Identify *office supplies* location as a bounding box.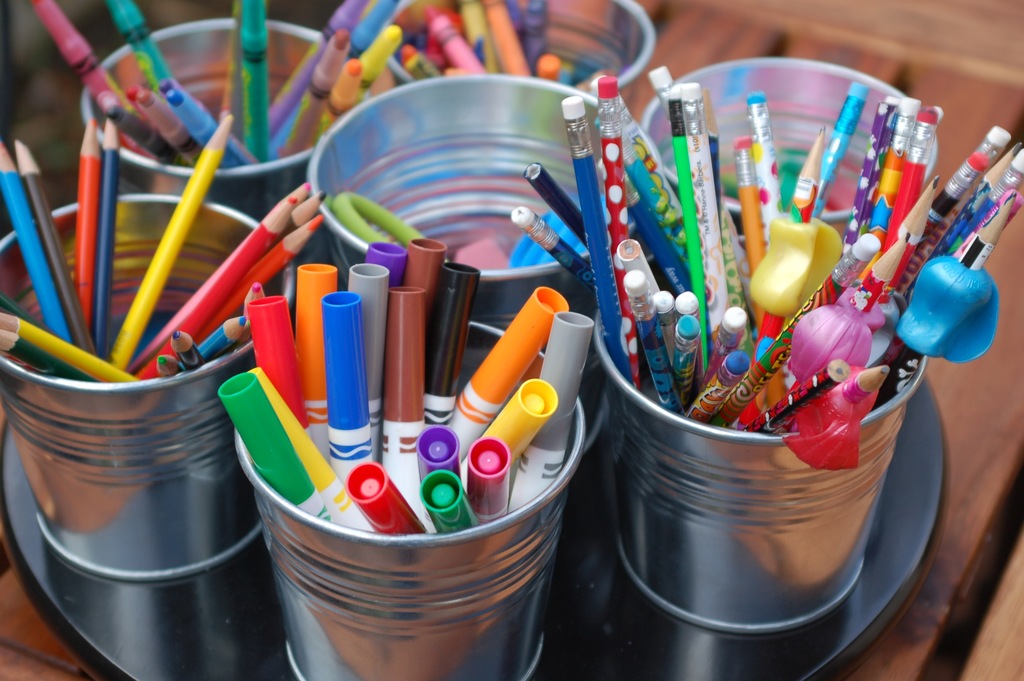
(207,212,325,327).
